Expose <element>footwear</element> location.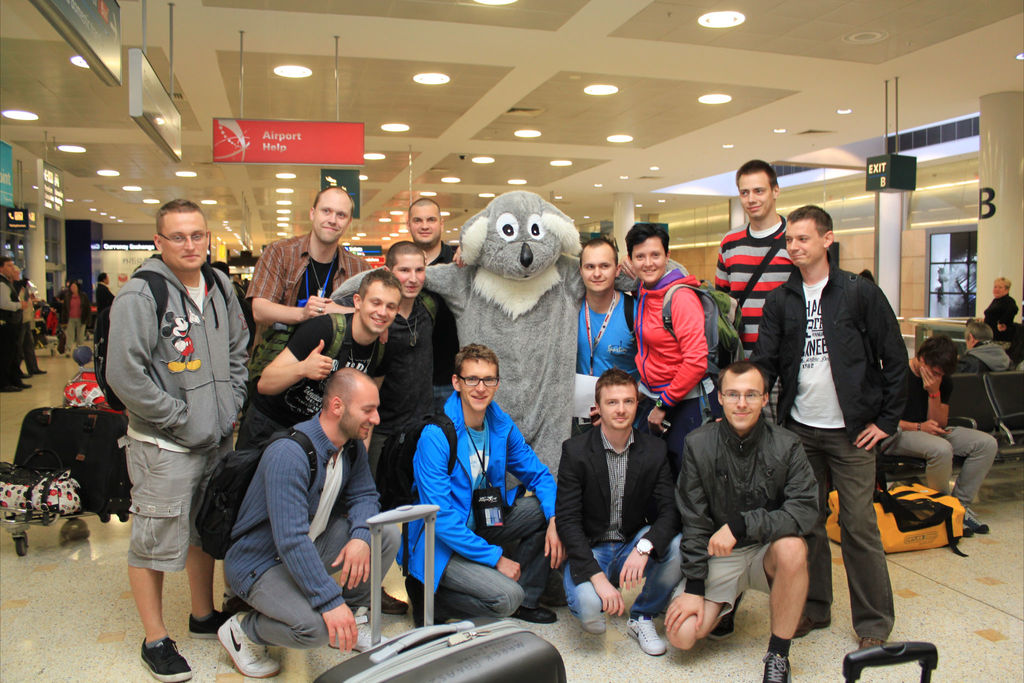
Exposed at x1=138 y1=636 x2=189 y2=679.
